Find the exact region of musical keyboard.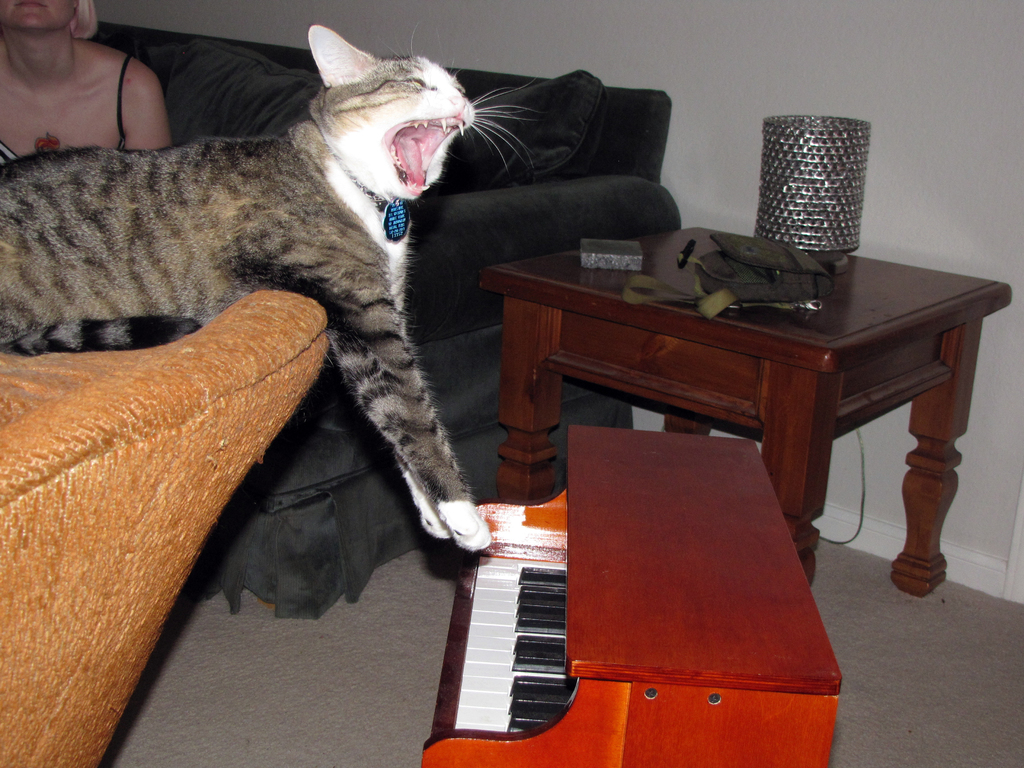
Exact region: 423:439:842:767.
